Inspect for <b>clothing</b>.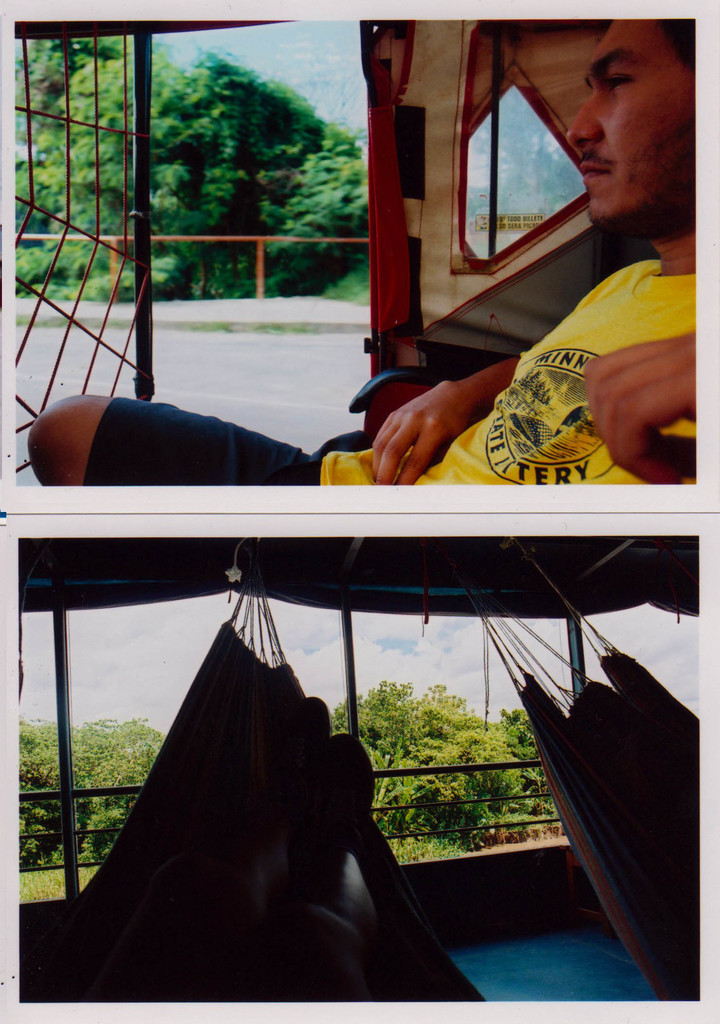
Inspection: 323:261:696:486.
